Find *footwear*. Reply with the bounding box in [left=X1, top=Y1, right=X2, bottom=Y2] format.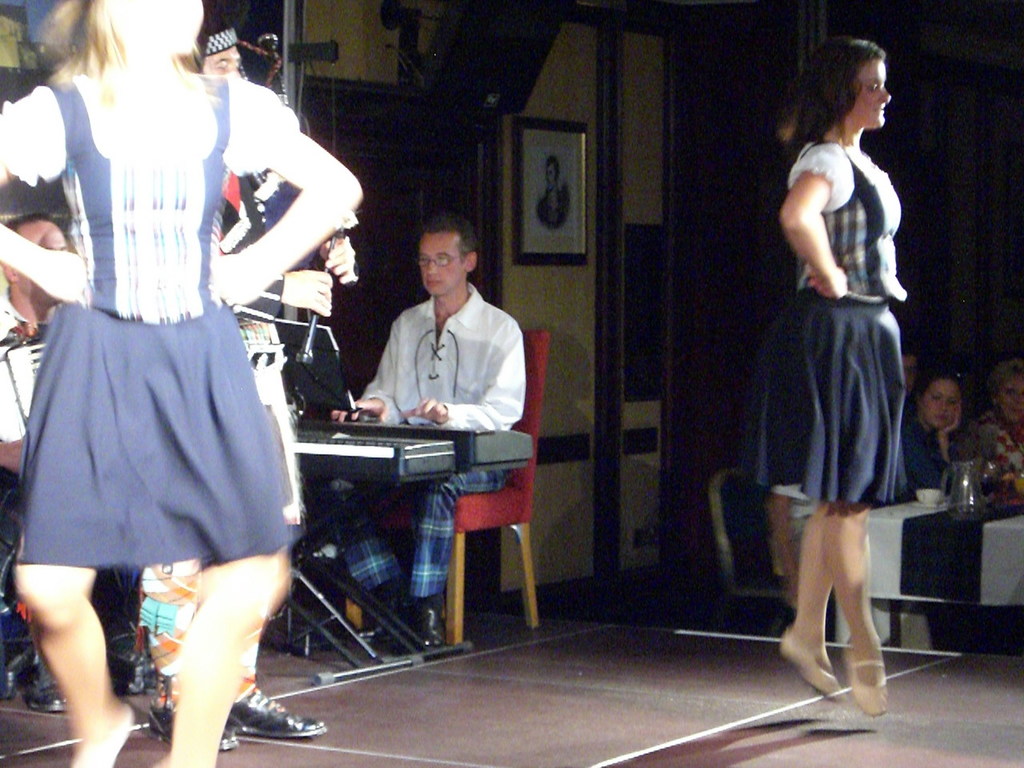
[left=230, top=686, right=322, bottom=740].
